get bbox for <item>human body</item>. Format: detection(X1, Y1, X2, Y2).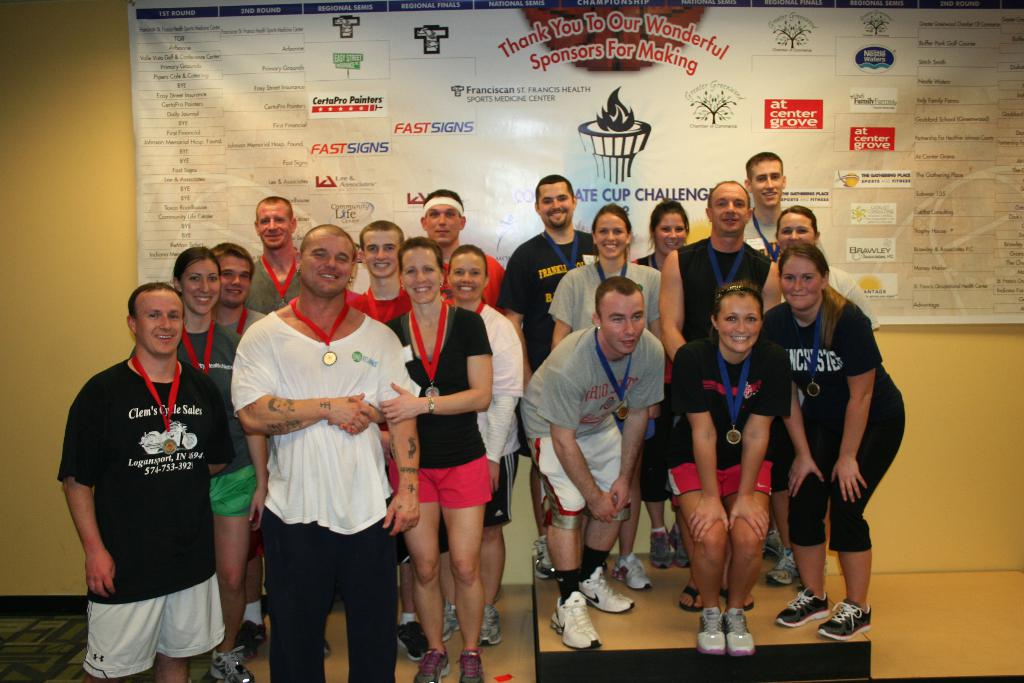
detection(227, 294, 424, 682).
